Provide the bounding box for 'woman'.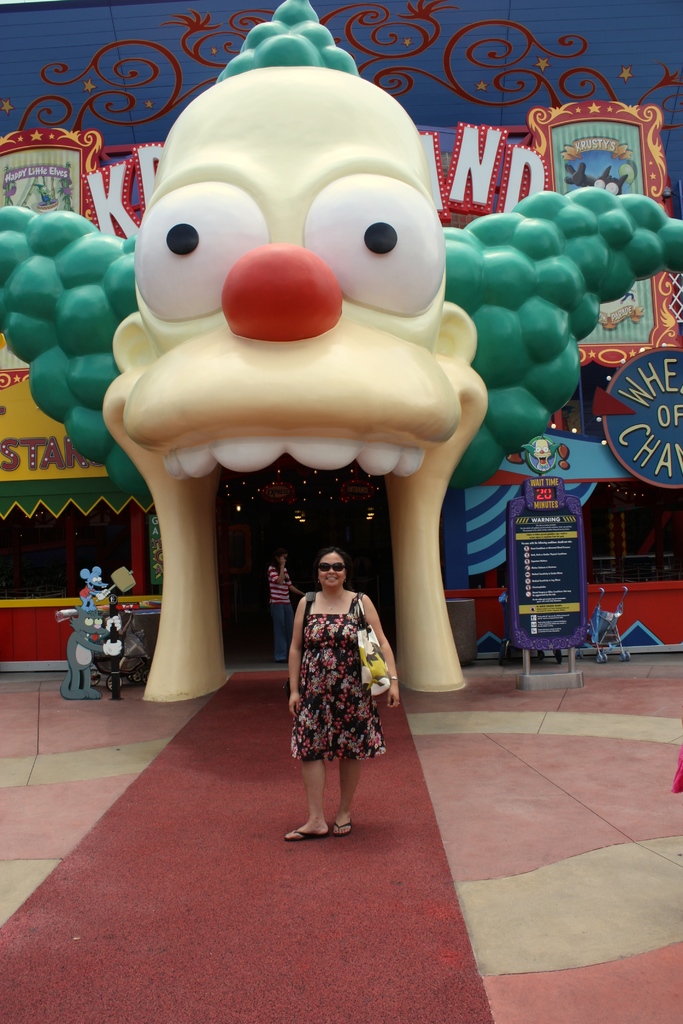
box(281, 522, 390, 826).
